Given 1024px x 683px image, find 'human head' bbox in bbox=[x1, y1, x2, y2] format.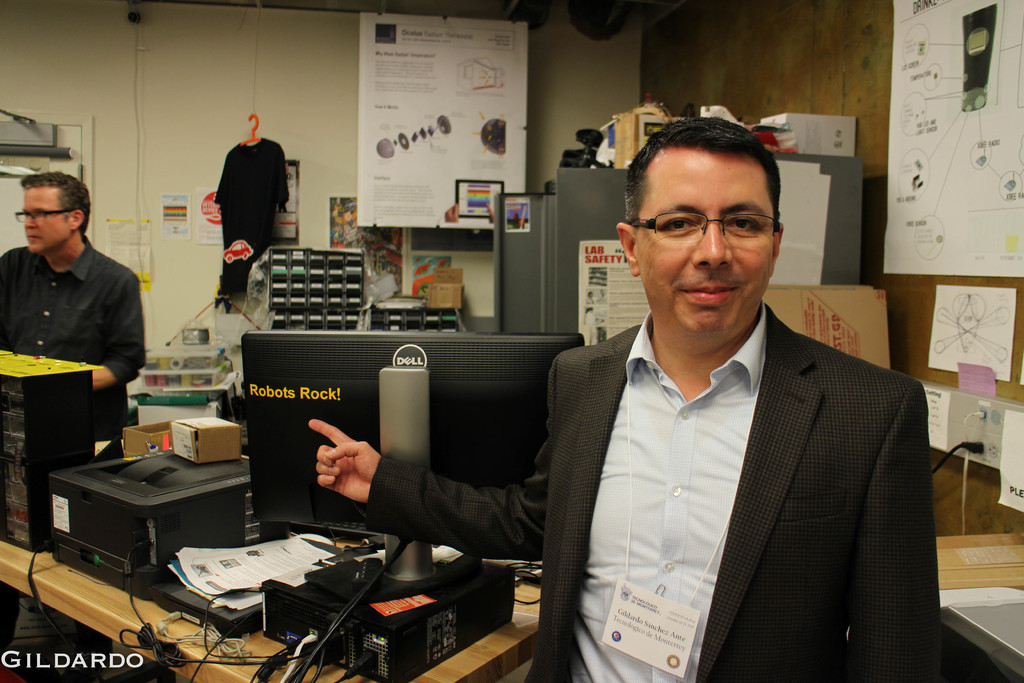
bbox=[19, 172, 90, 251].
